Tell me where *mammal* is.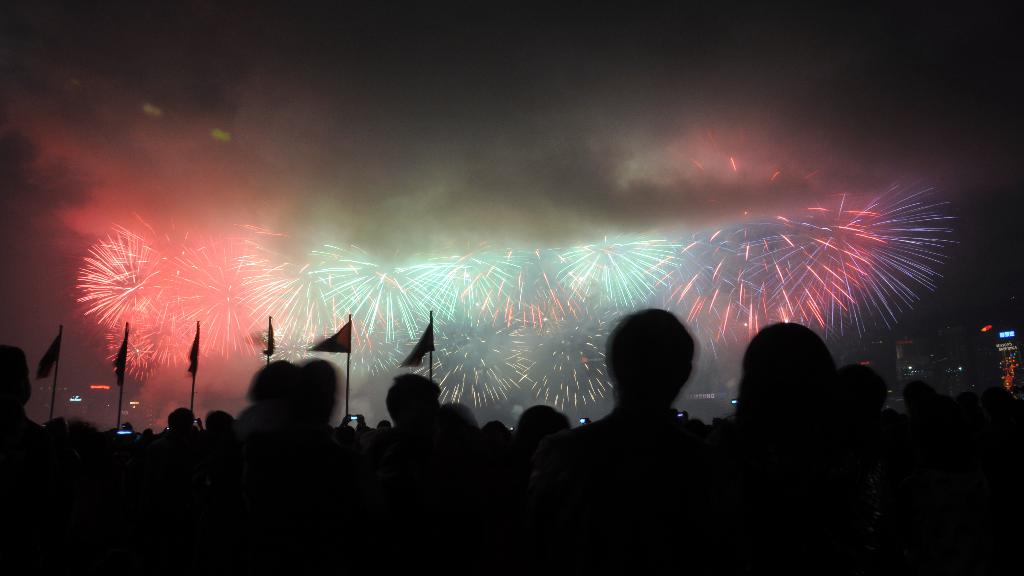
*mammal* is at 567:308:705:460.
